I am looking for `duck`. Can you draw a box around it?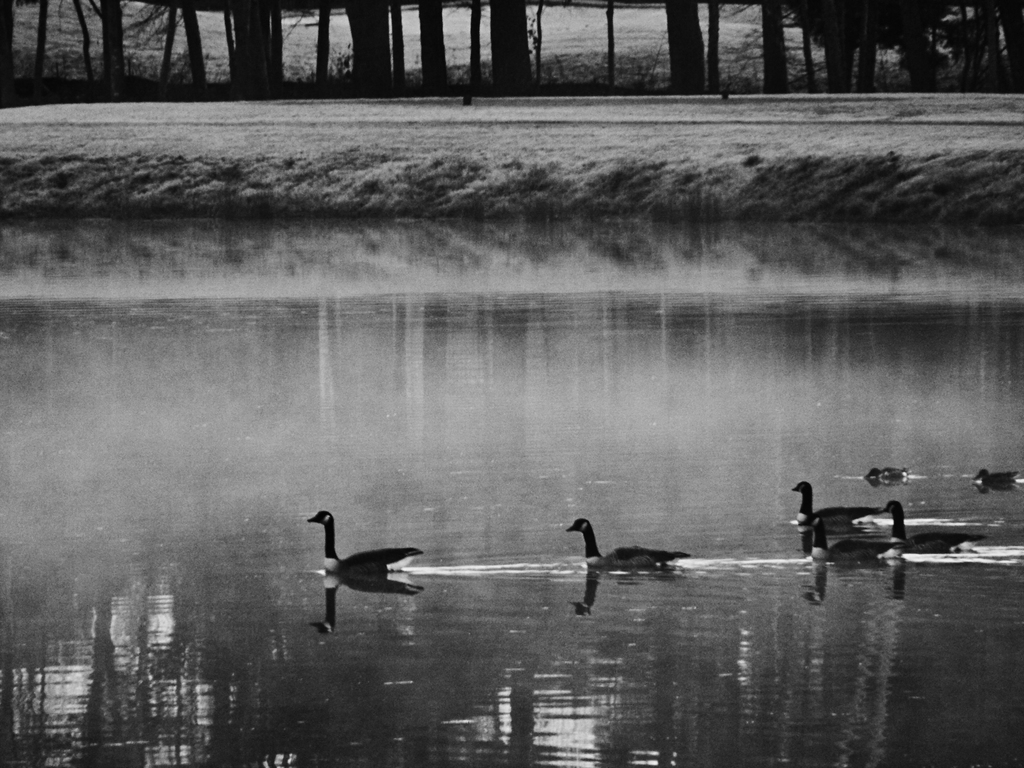
Sure, the bounding box is pyautogui.locateOnScreen(976, 468, 1023, 487).
